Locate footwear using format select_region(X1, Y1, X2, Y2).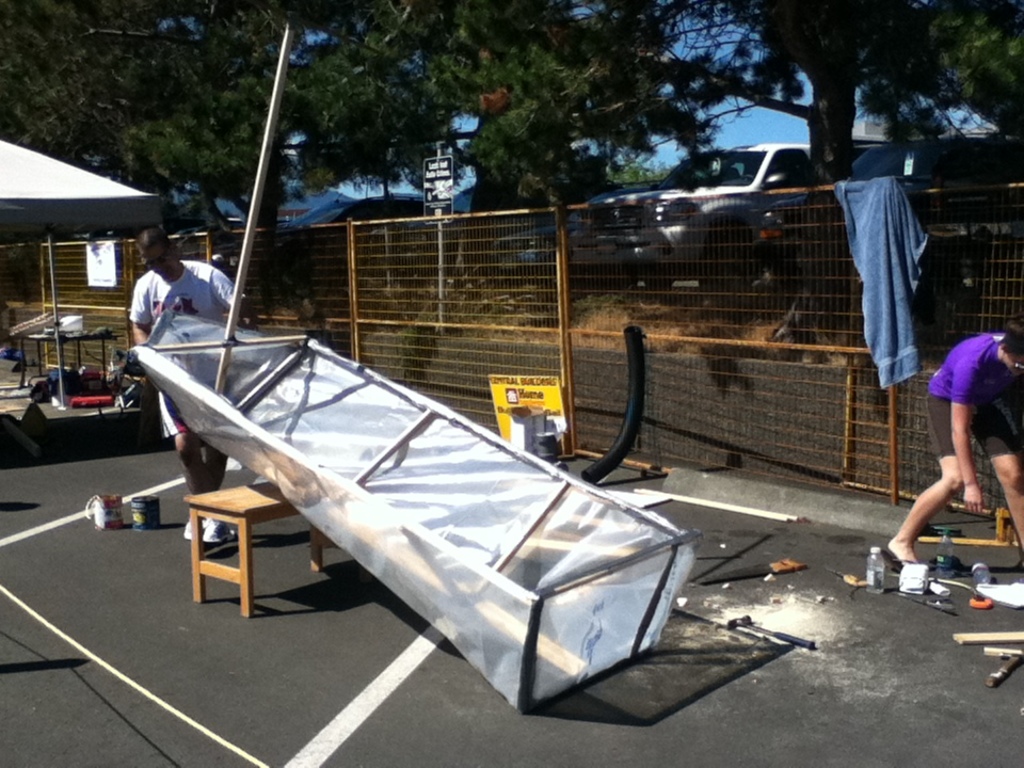
select_region(203, 516, 222, 543).
